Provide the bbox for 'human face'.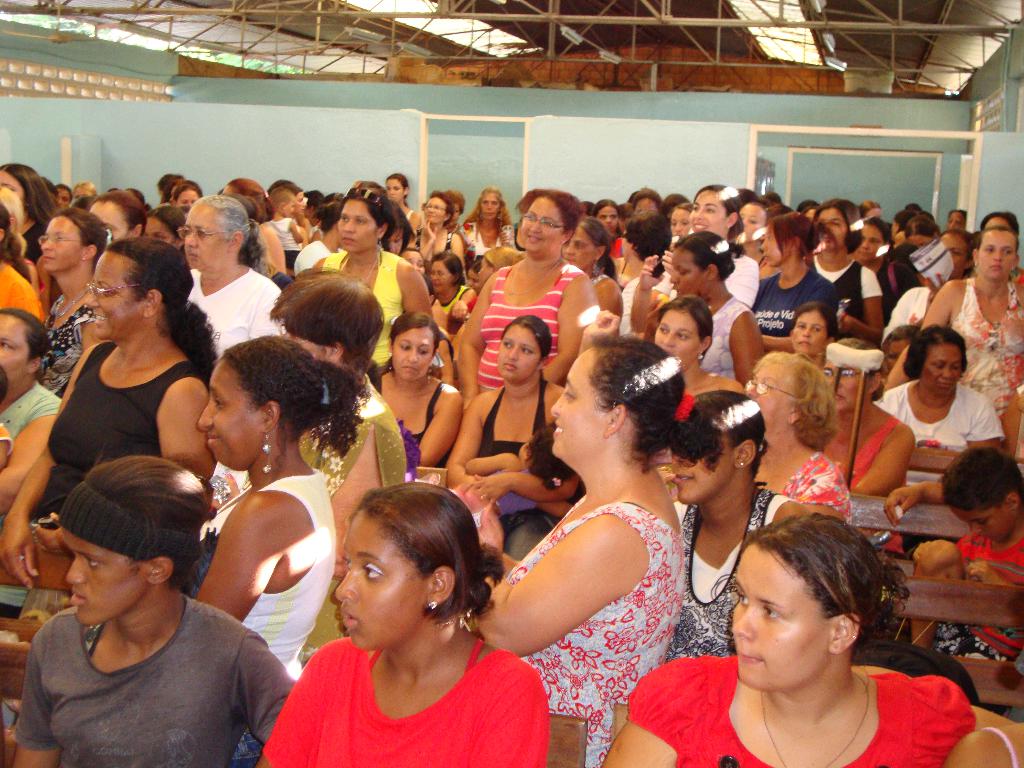
(654, 314, 700, 365).
